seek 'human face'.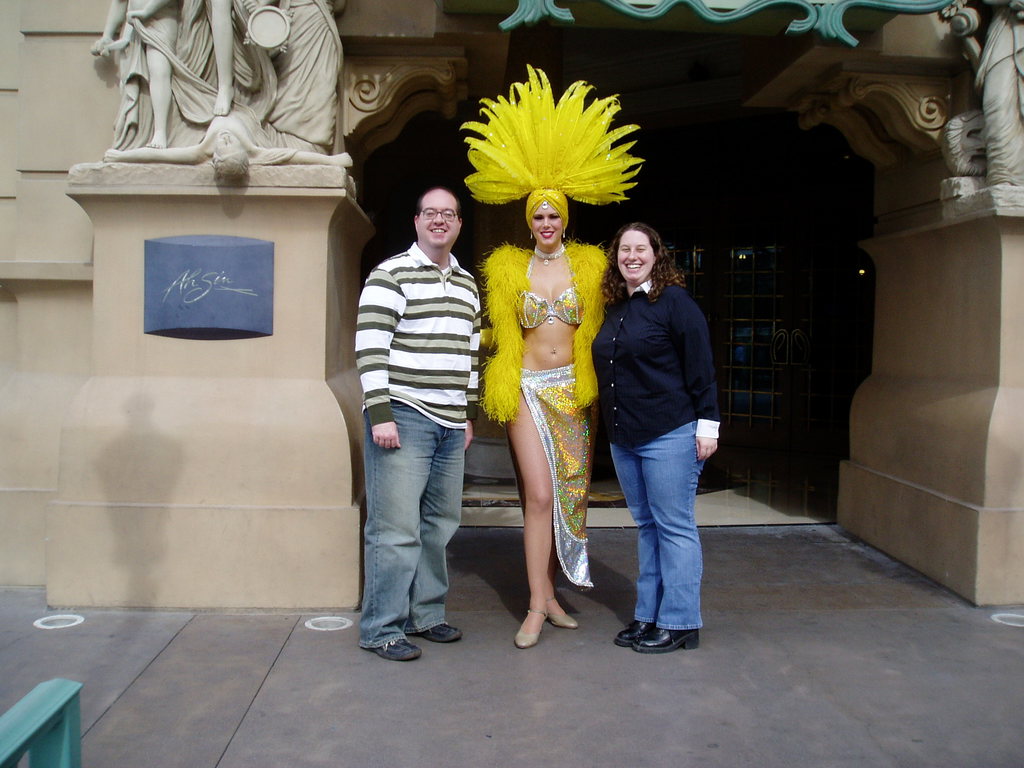
(left=420, top=192, right=464, bottom=244).
